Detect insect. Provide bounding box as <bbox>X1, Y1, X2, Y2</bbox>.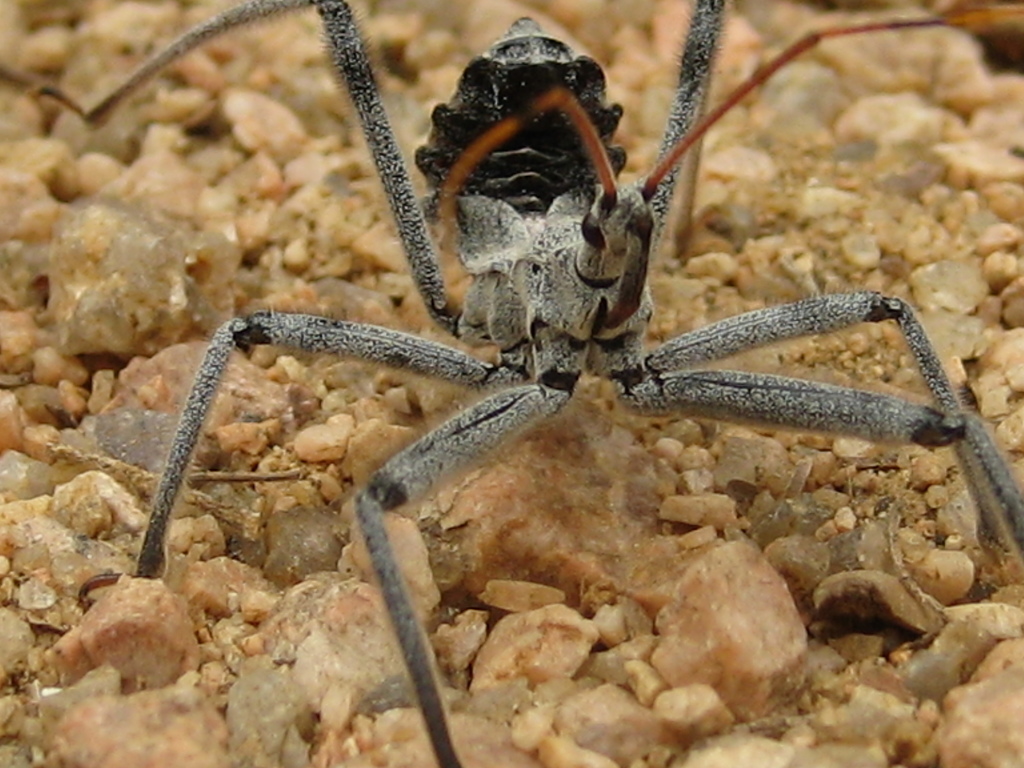
<bbox>33, 0, 1023, 767</bbox>.
